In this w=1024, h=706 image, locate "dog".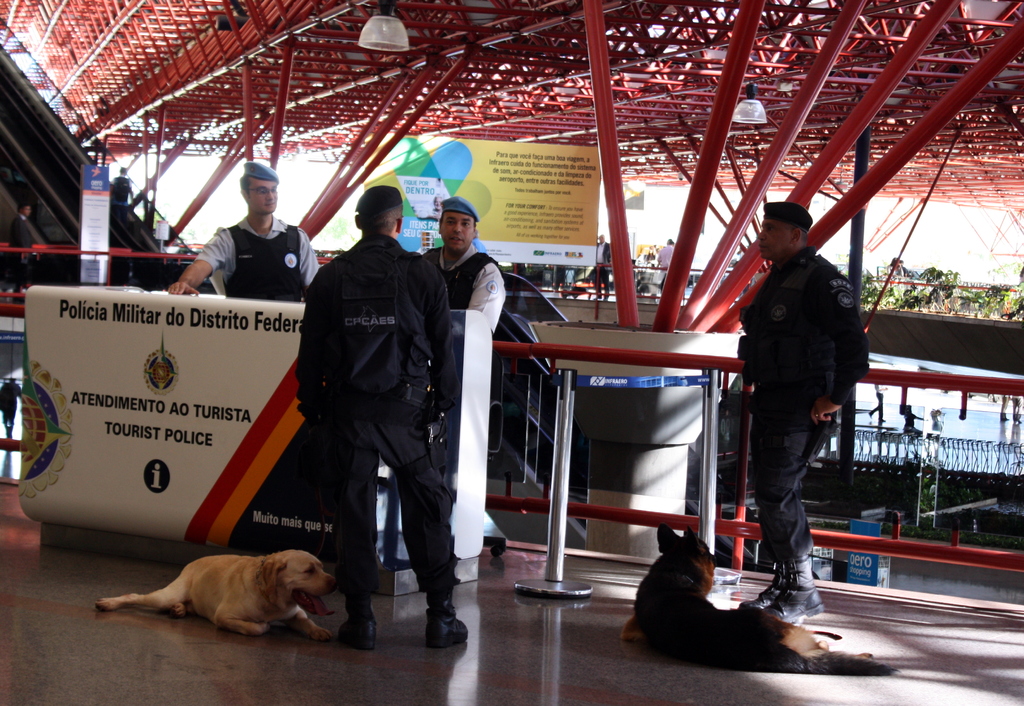
Bounding box: box=[620, 518, 897, 677].
